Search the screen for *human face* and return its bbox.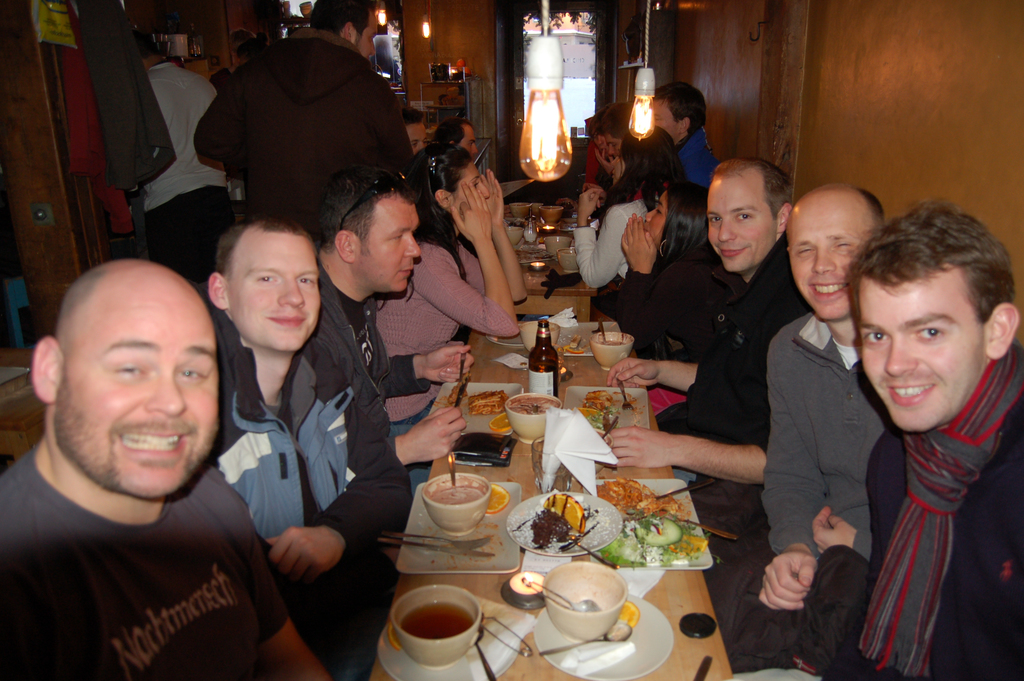
Found: (52,284,218,500).
